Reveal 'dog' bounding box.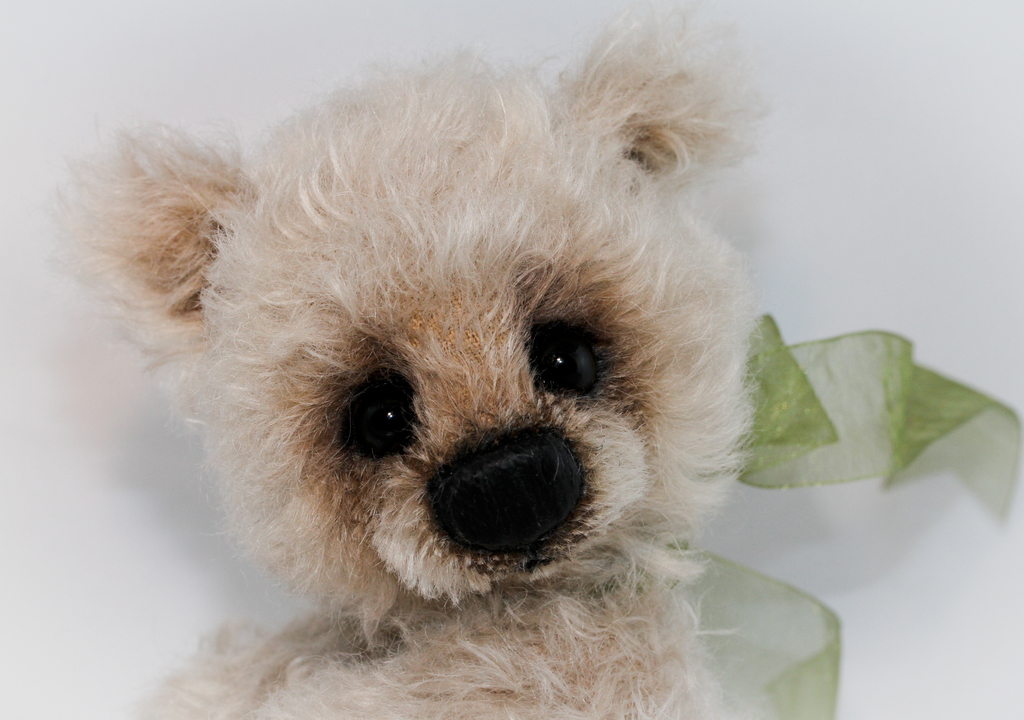
Revealed: <region>29, 0, 787, 719</region>.
